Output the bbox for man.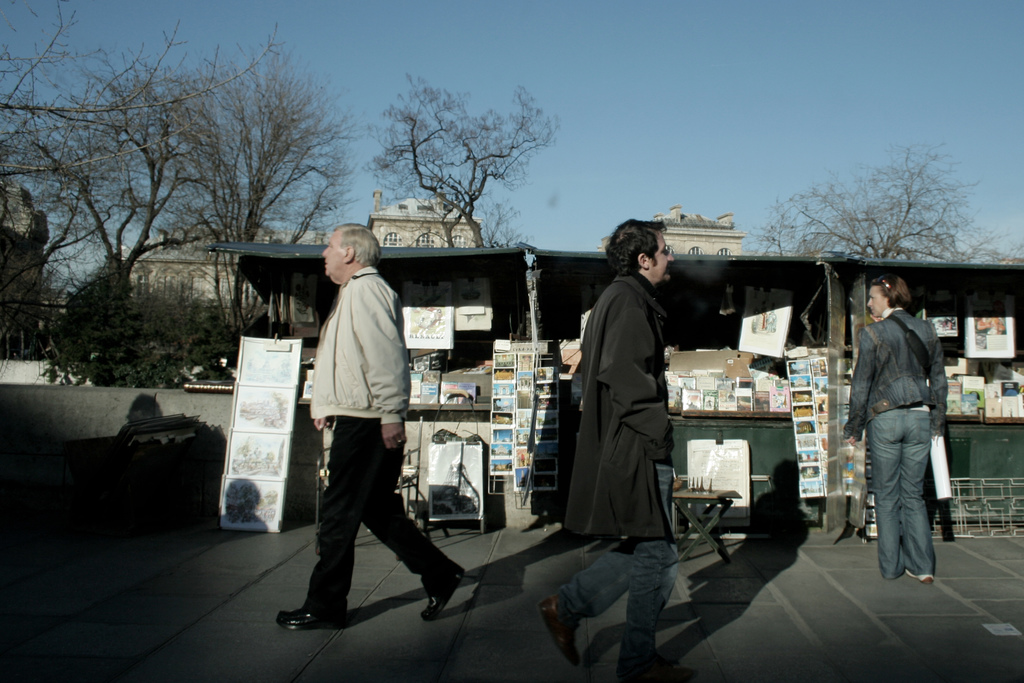
[left=540, top=220, right=675, bottom=682].
